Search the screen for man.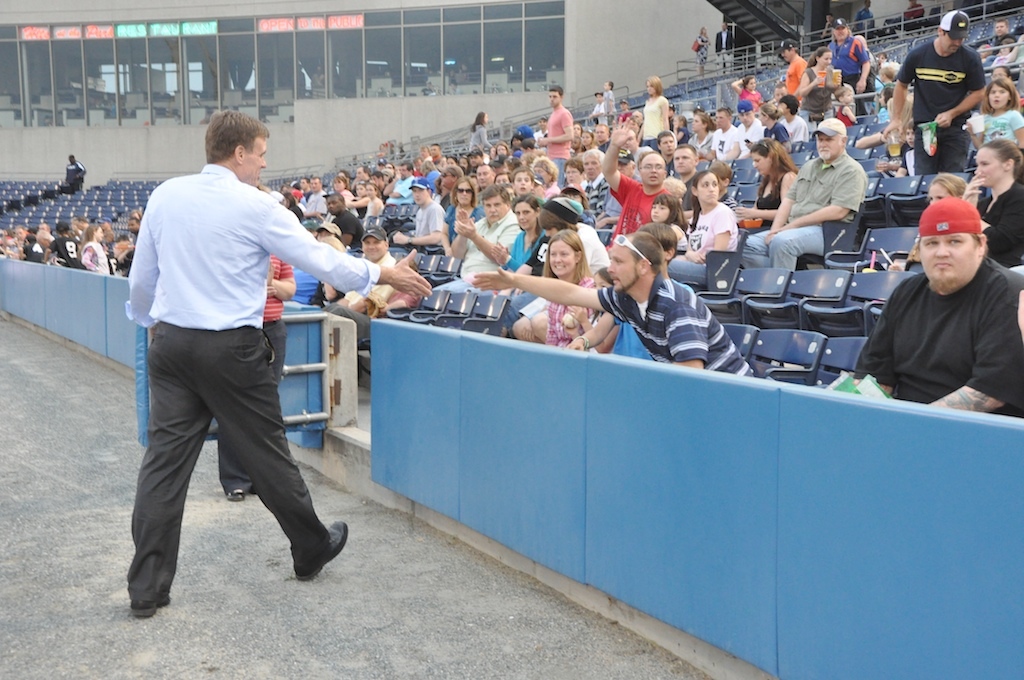
Found at (116,104,352,610).
